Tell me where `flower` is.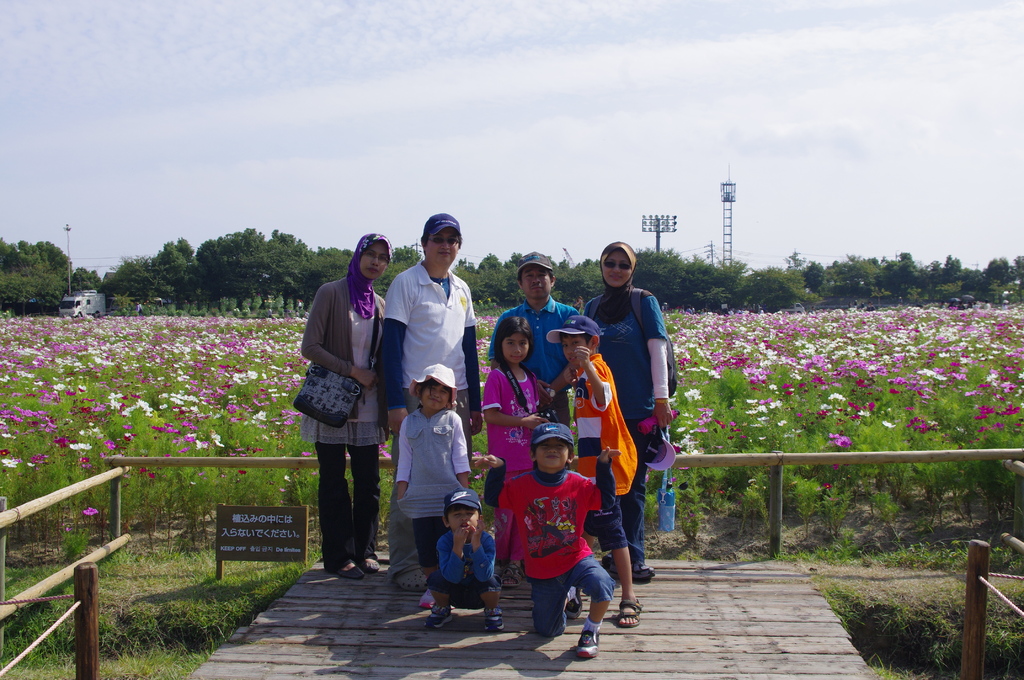
`flower` is at <bbox>83, 506, 98, 512</bbox>.
